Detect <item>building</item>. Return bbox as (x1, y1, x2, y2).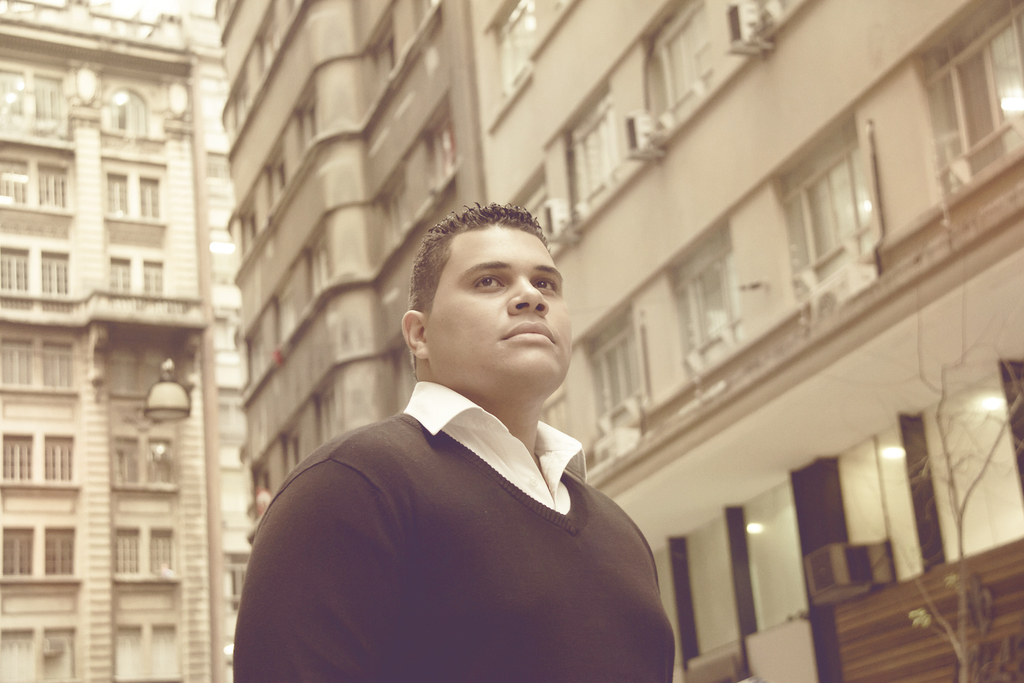
(0, 0, 250, 682).
